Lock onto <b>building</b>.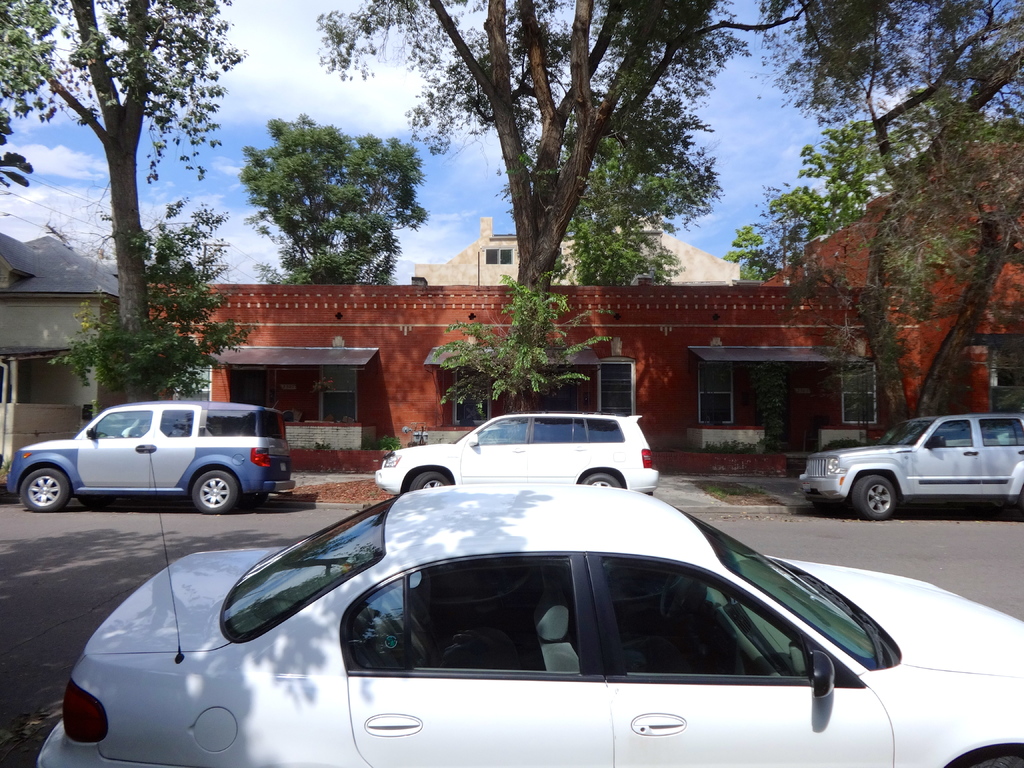
Locked: 150, 130, 1023, 468.
